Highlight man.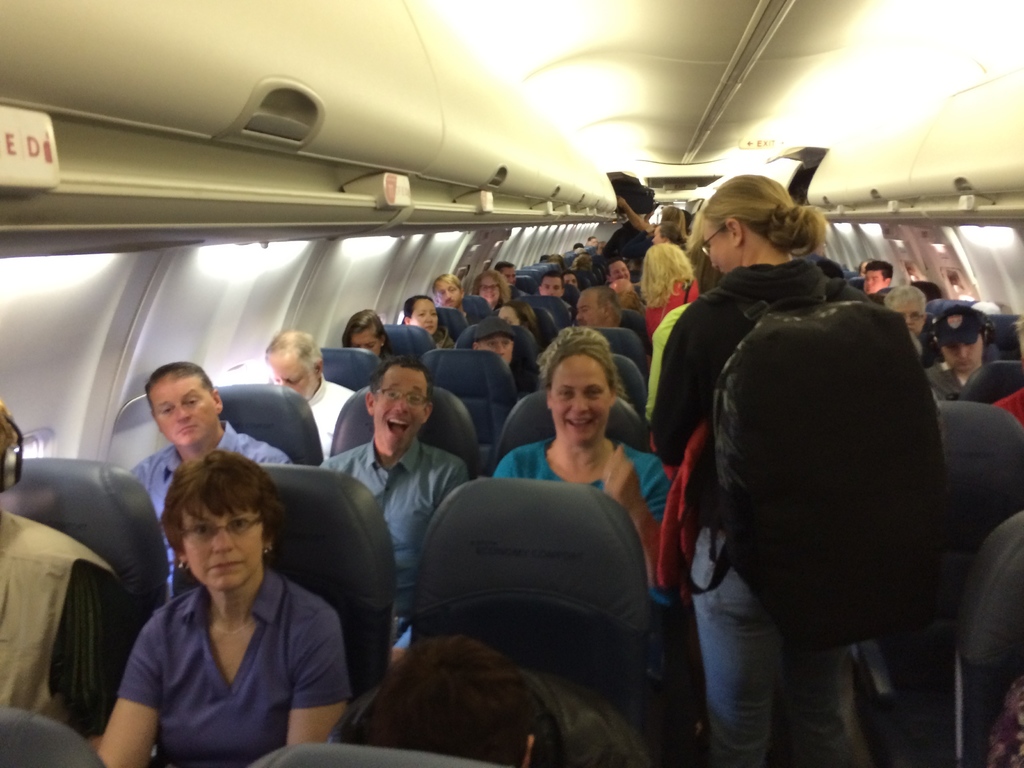
Highlighted region: [x1=921, y1=308, x2=1000, y2=414].
